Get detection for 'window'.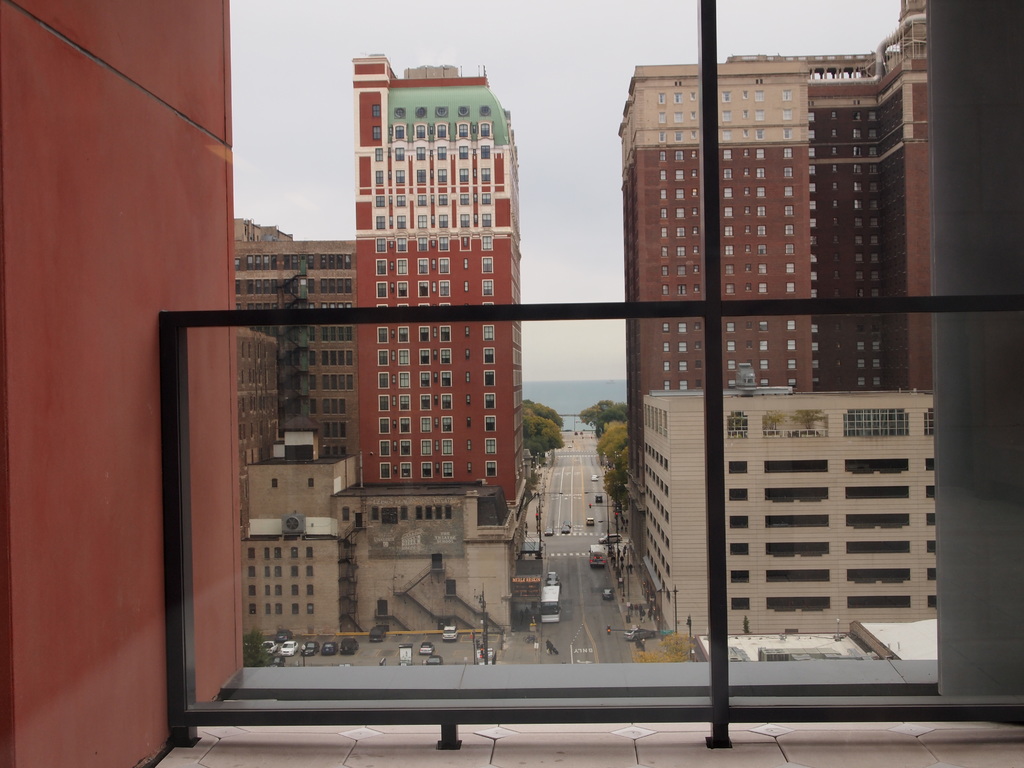
Detection: <box>692,168,698,176</box>.
